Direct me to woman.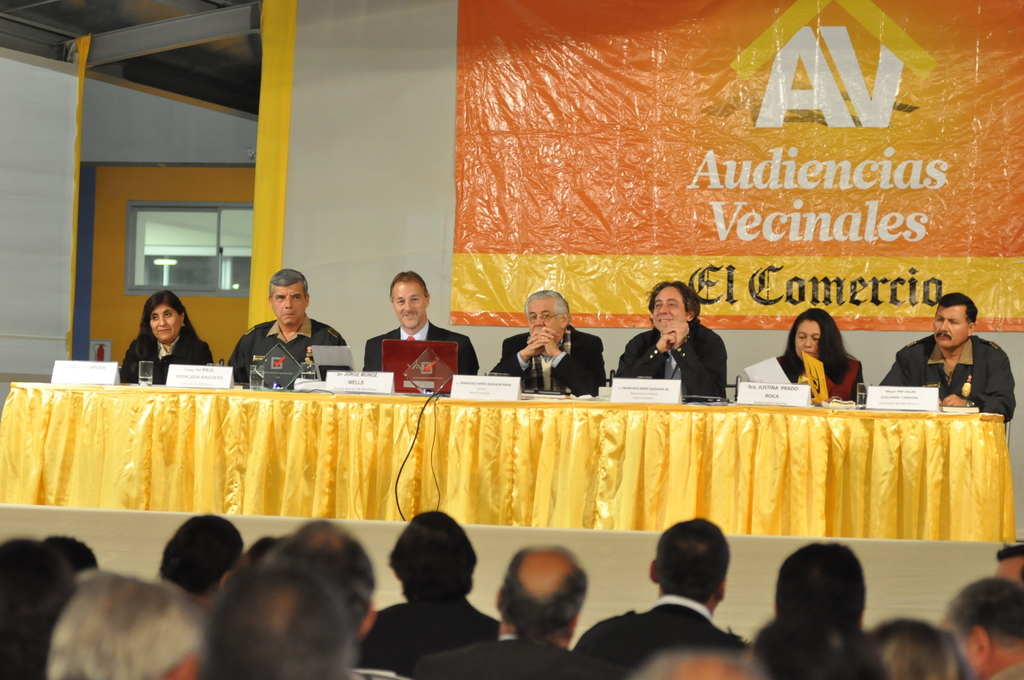
Direction: <region>769, 305, 863, 395</region>.
